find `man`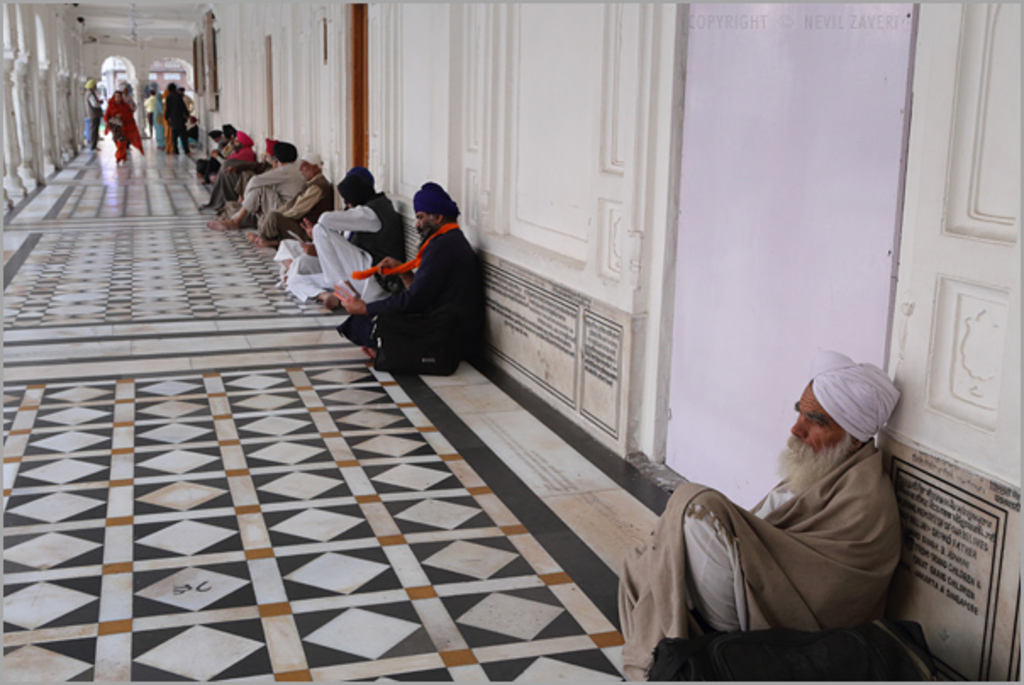
x1=141 y1=86 x2=154 y2=137
